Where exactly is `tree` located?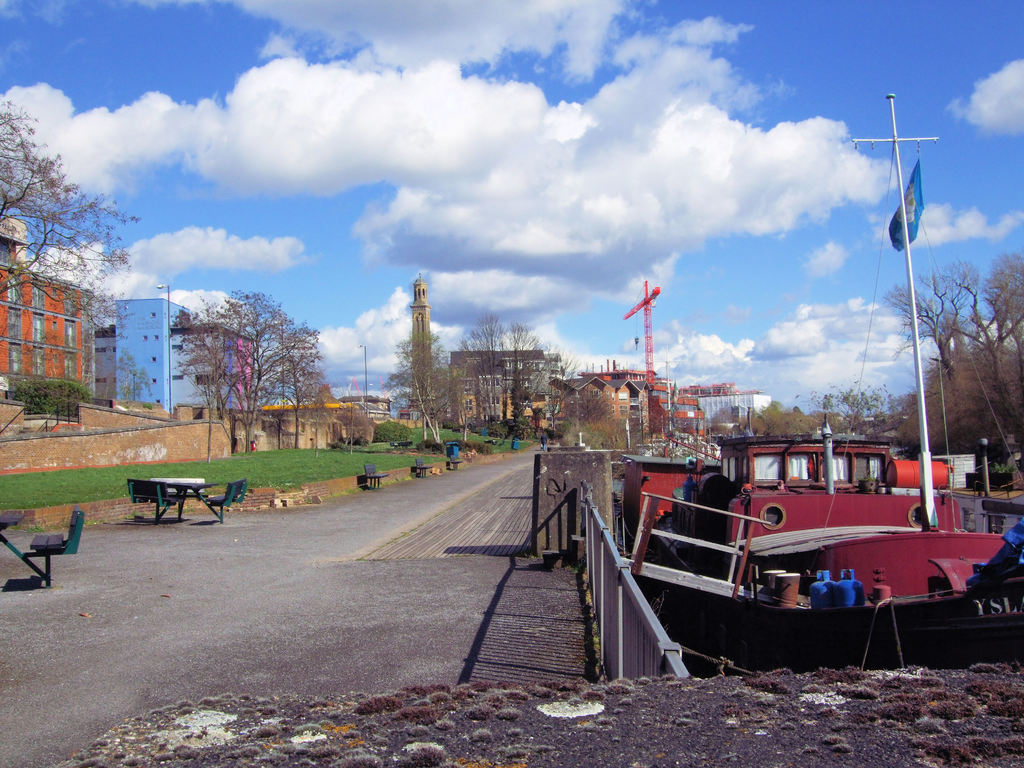
Its bounding box is <box>886,252,1023,471</box>.
